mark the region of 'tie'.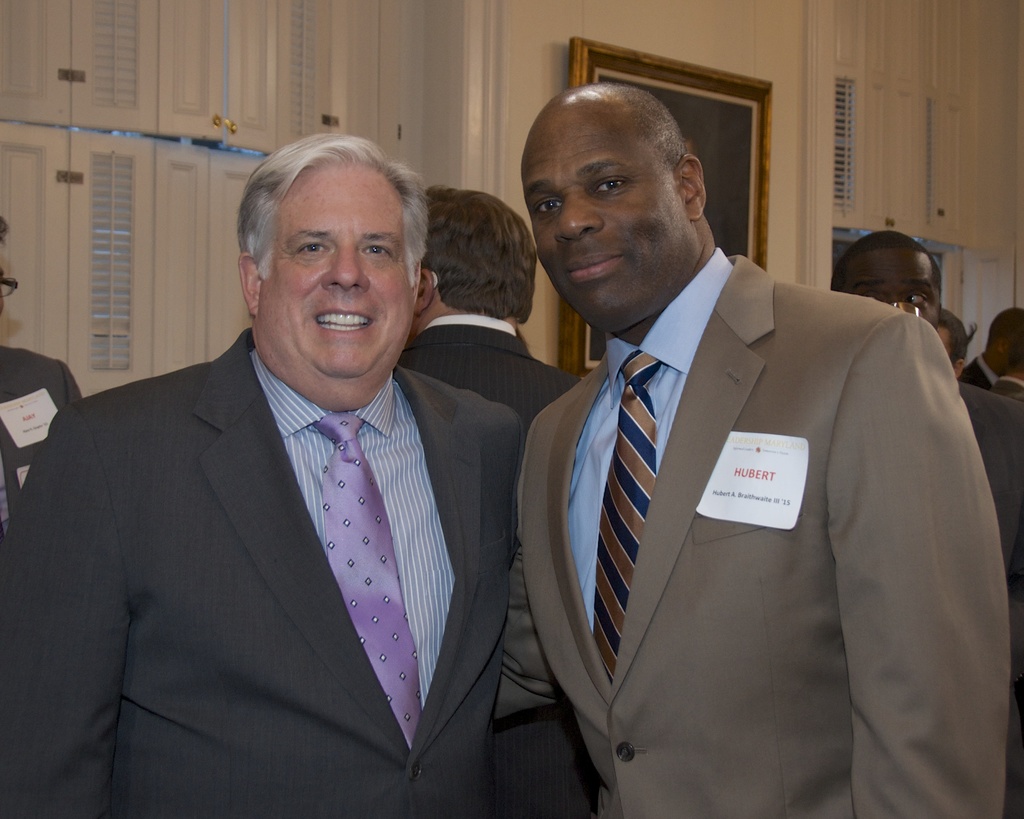
Region: (left=310, top=408, right=423, bottom=749).
